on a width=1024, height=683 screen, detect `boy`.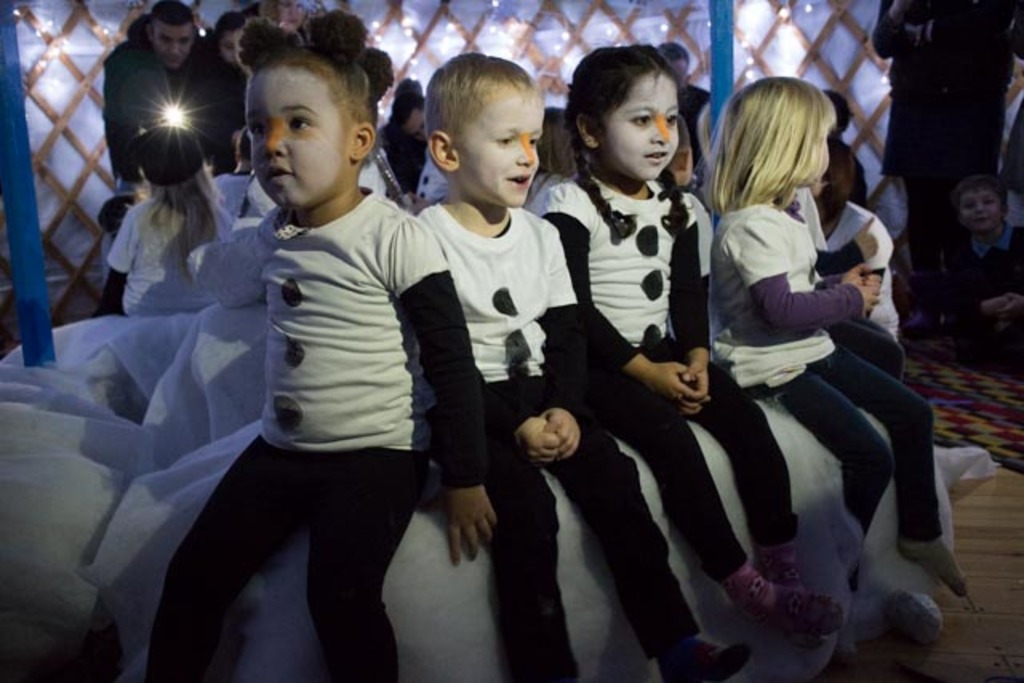
pyautogui.locateOnScreen(403, 45, 752, 681).
